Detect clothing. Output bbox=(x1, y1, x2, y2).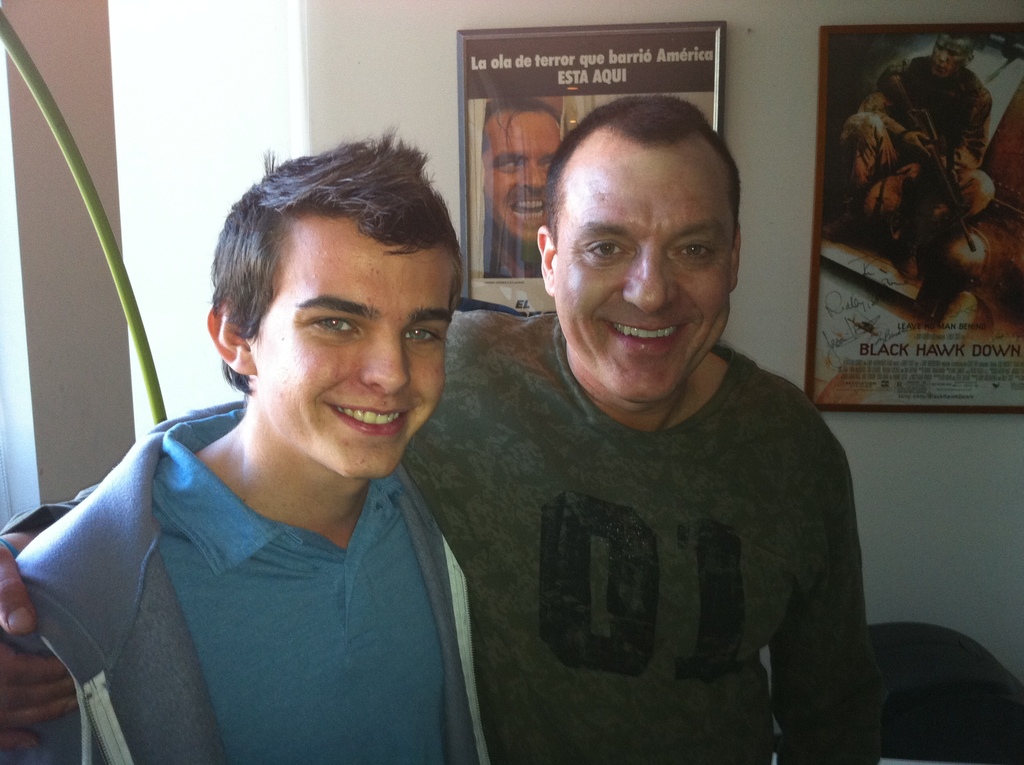
bbox=(0, 397, 493, 764).
